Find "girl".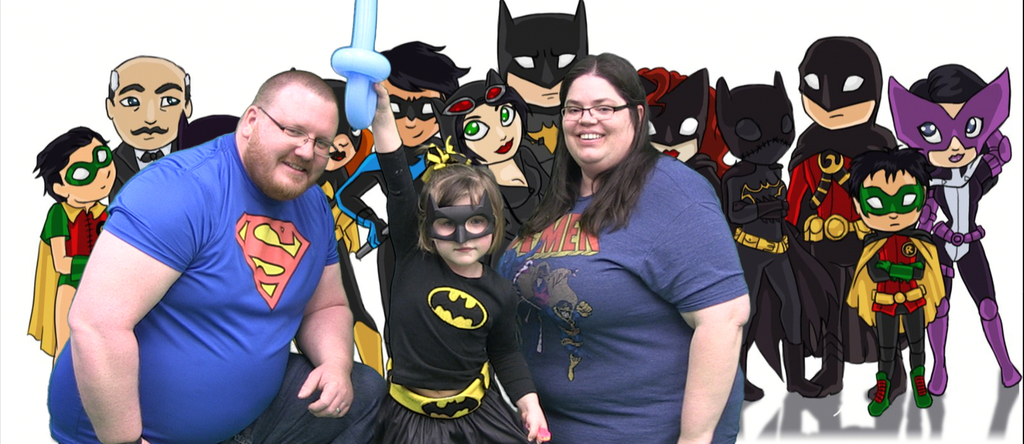
<bbox>641, 68, 767, 401</bbox>.
